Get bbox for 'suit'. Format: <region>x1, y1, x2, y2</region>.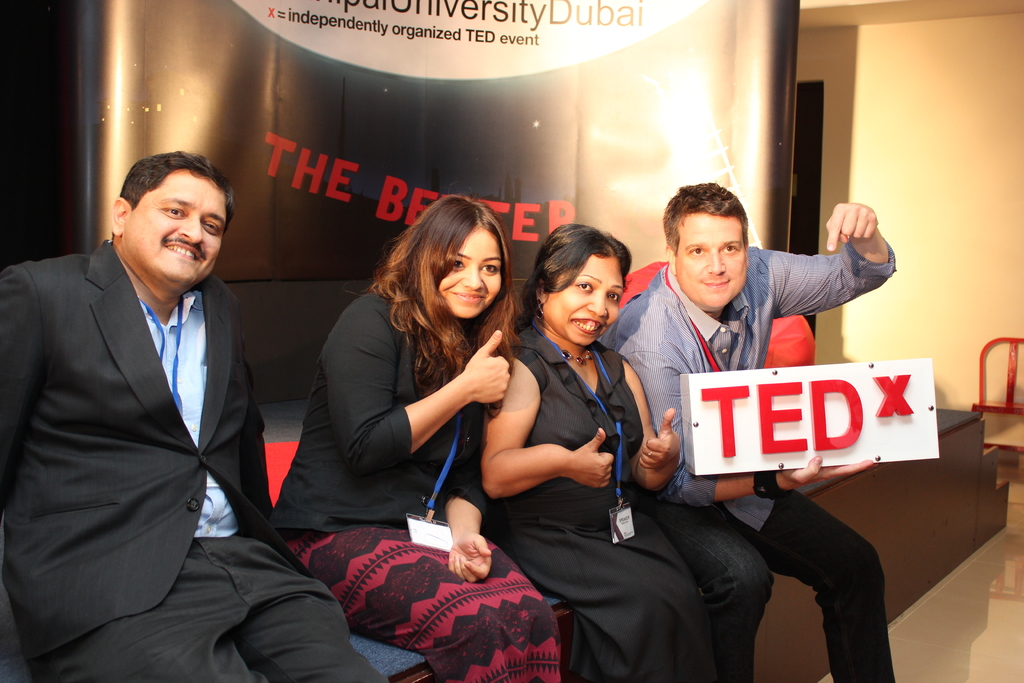
<region>275, 283, 485, 534</region>.
